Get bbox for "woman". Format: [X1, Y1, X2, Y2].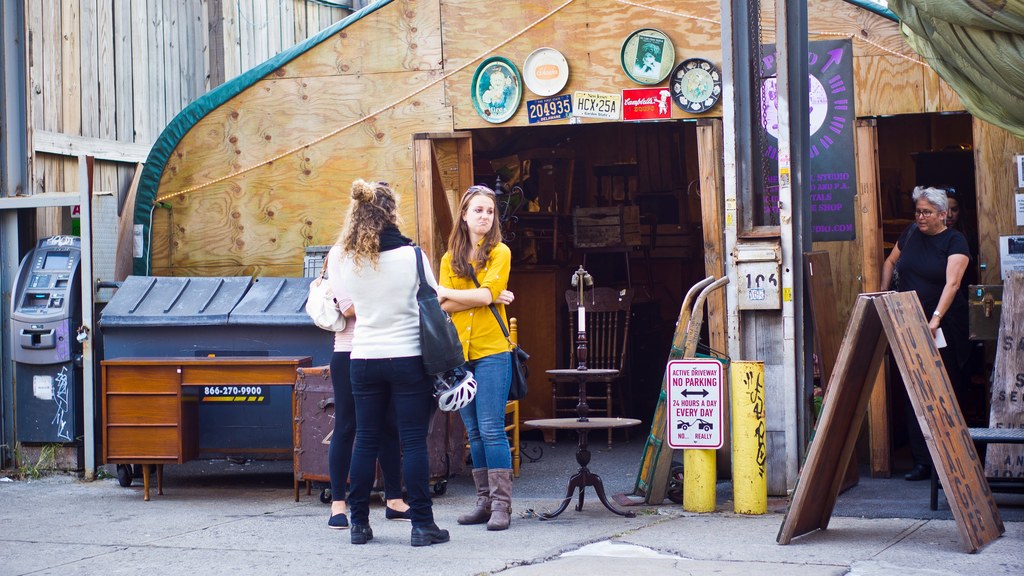
[881, 186, 970, 477].
